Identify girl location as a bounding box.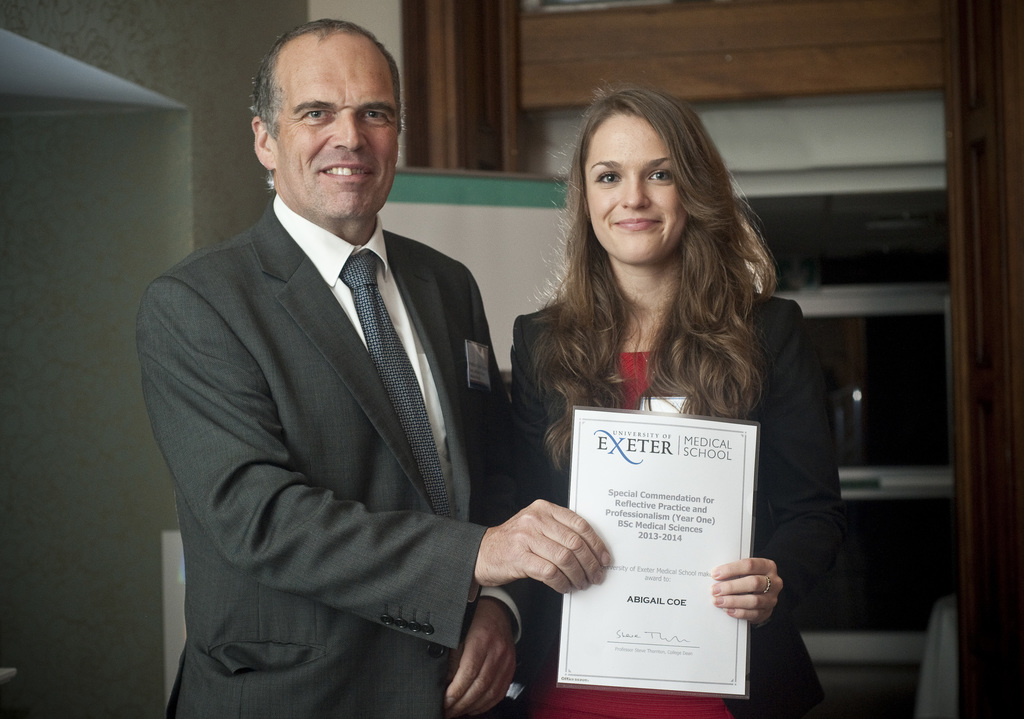
crop(507, 79, 845, 718).
